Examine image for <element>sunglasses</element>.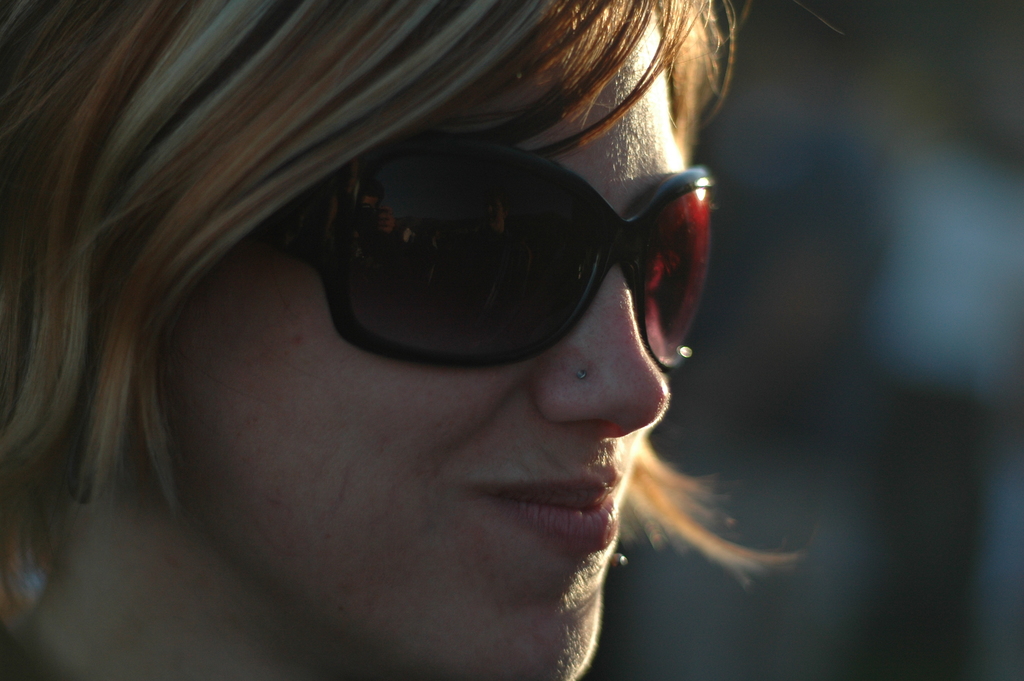
Examination result: Rect(252, 131, 714, 370).
